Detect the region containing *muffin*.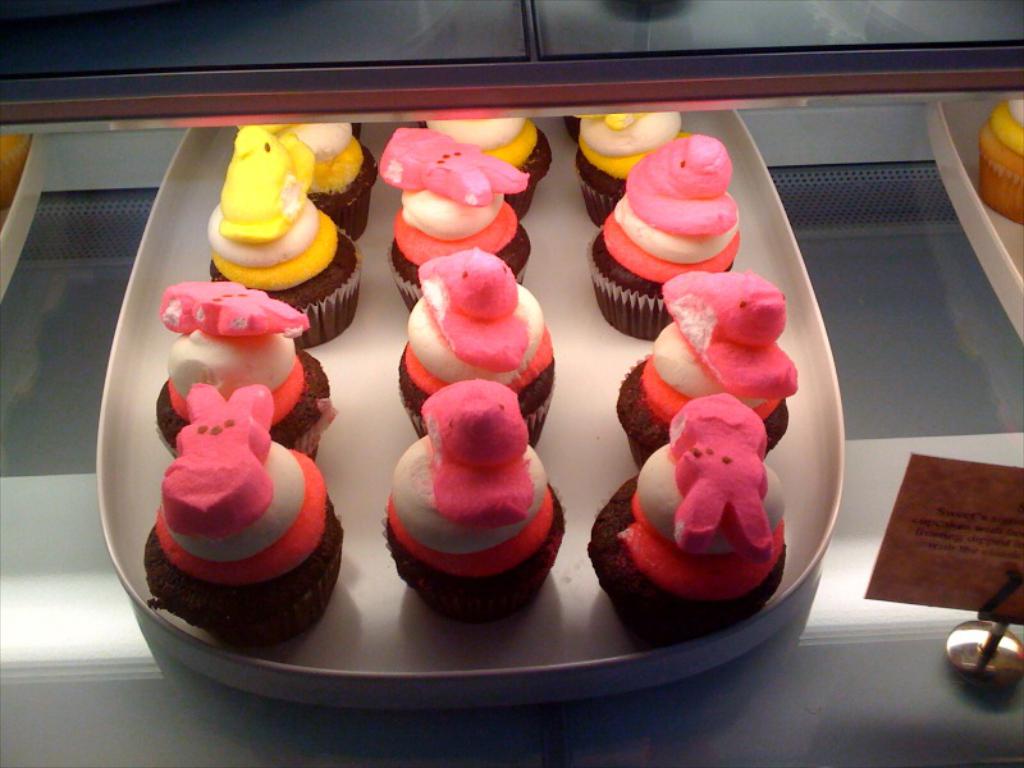
{"left": 563, "top": 114, "right": 580, "bottom": 145}.
